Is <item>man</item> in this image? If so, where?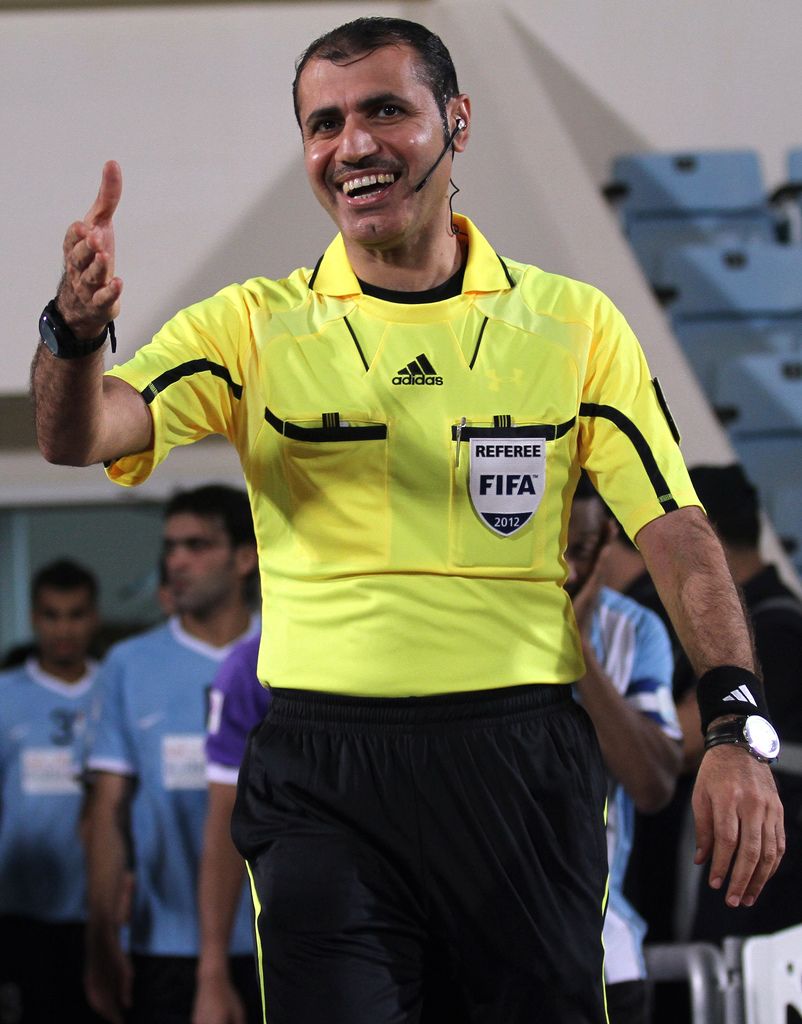
Yes, at 0, 552, 111, 1023.
